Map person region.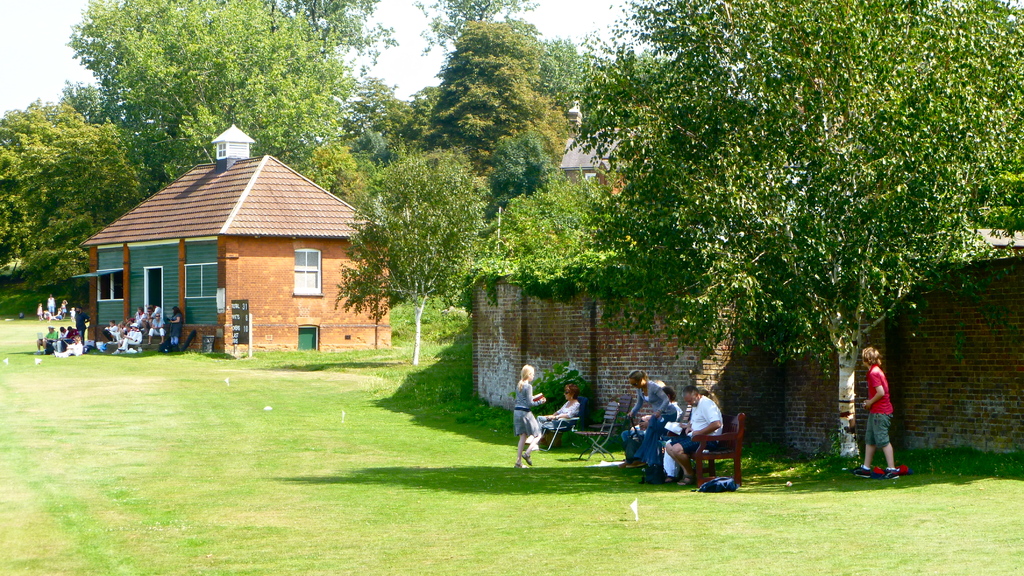
Mapped to 35 324 55 356.
